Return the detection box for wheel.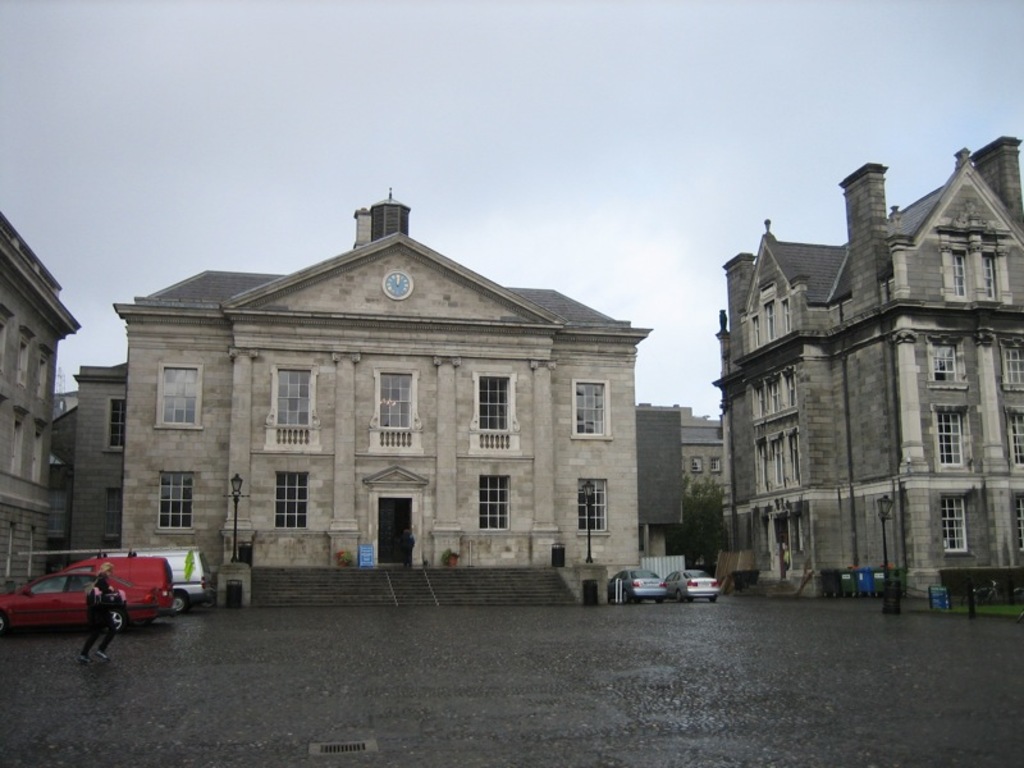
box=[622, 590, 627, 602].
